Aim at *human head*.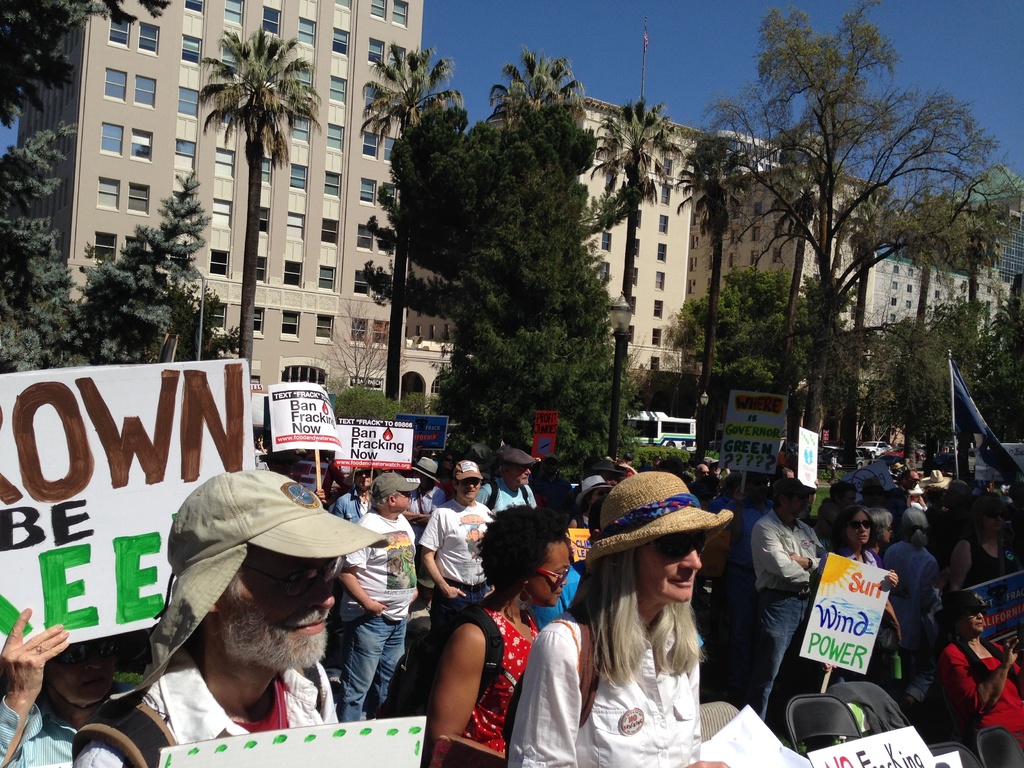
Aimed at [410,458,443,491].
